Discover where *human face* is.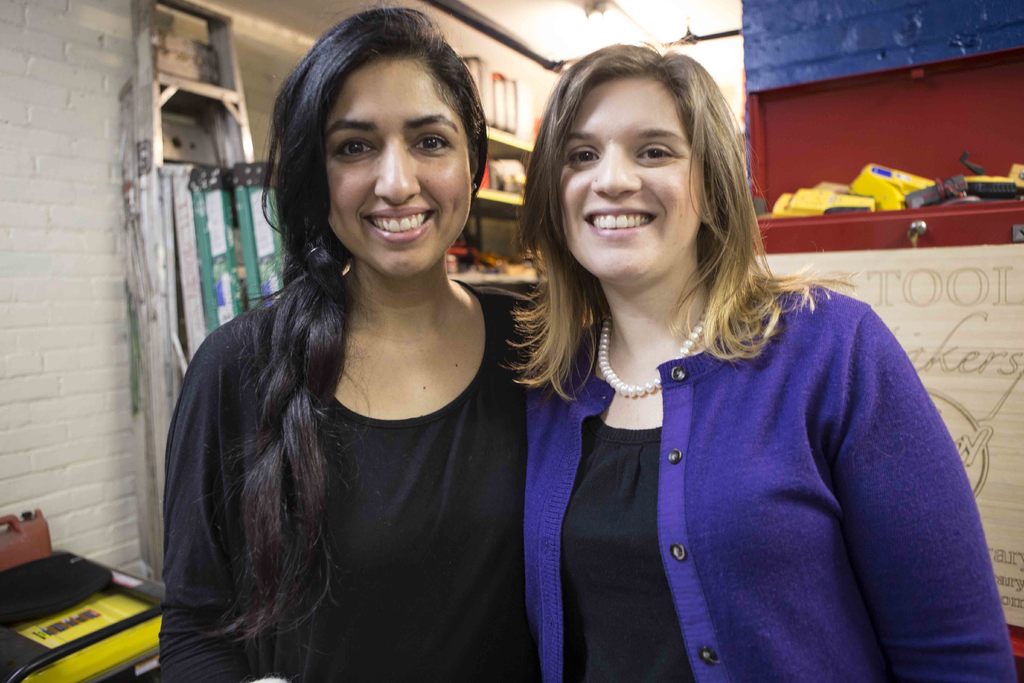
Discovered at 556, 77, 700, 283.
